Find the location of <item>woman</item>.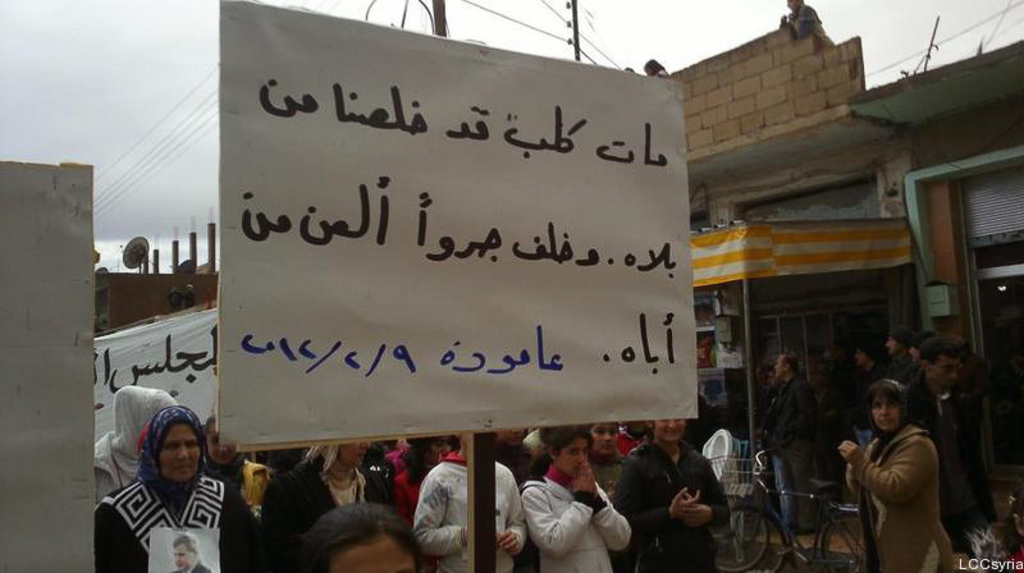
Location: rect(580, 422, 631, 498).
